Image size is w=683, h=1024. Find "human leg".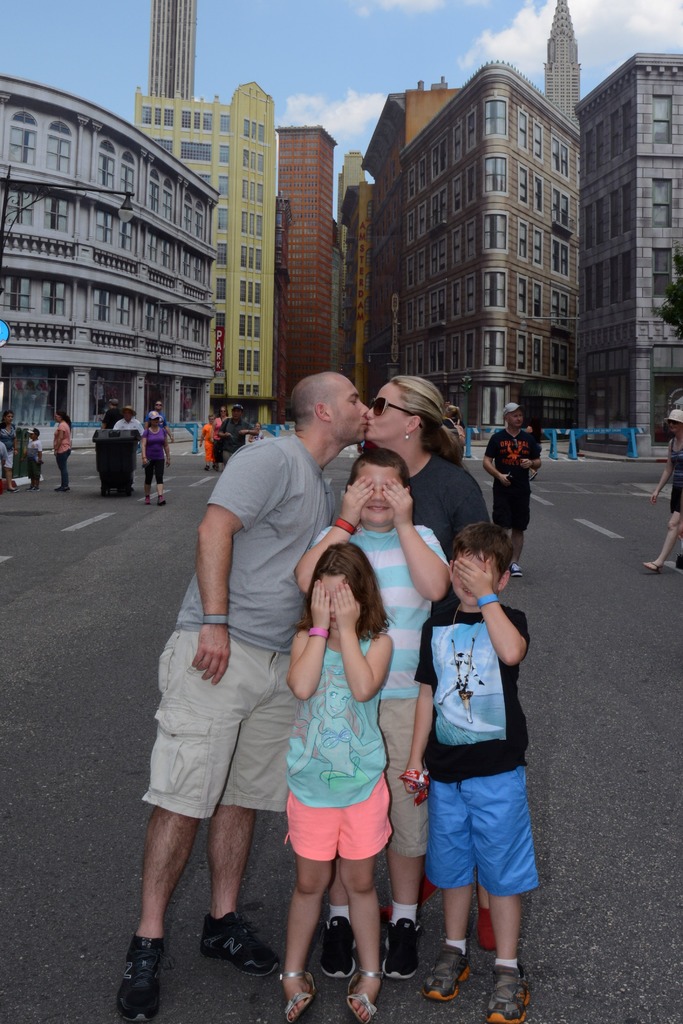
[377, 839, 427, 972].
